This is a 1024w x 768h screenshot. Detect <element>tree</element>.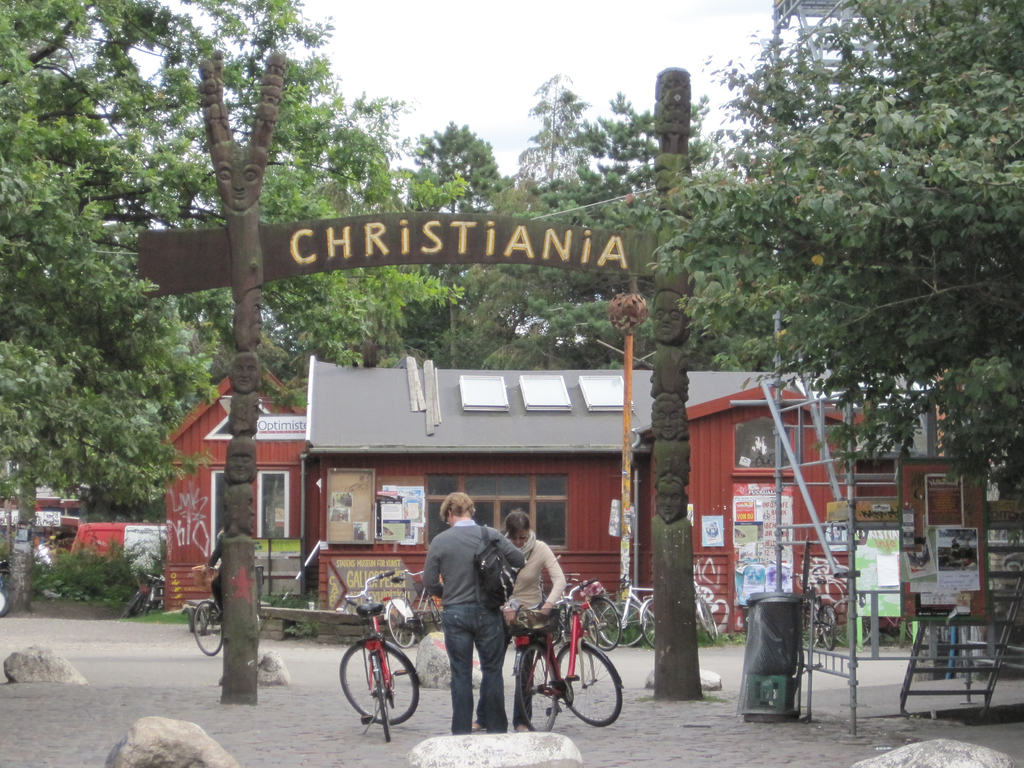
region(470, 211, 677, 371).
